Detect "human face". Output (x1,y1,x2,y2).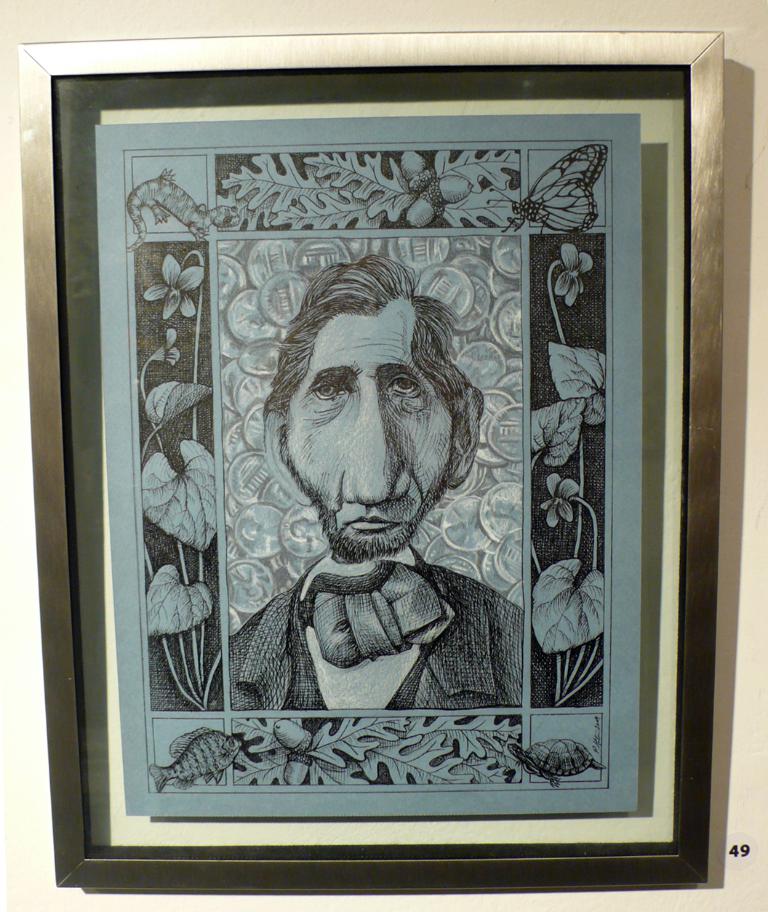
(286,315,455,544).
